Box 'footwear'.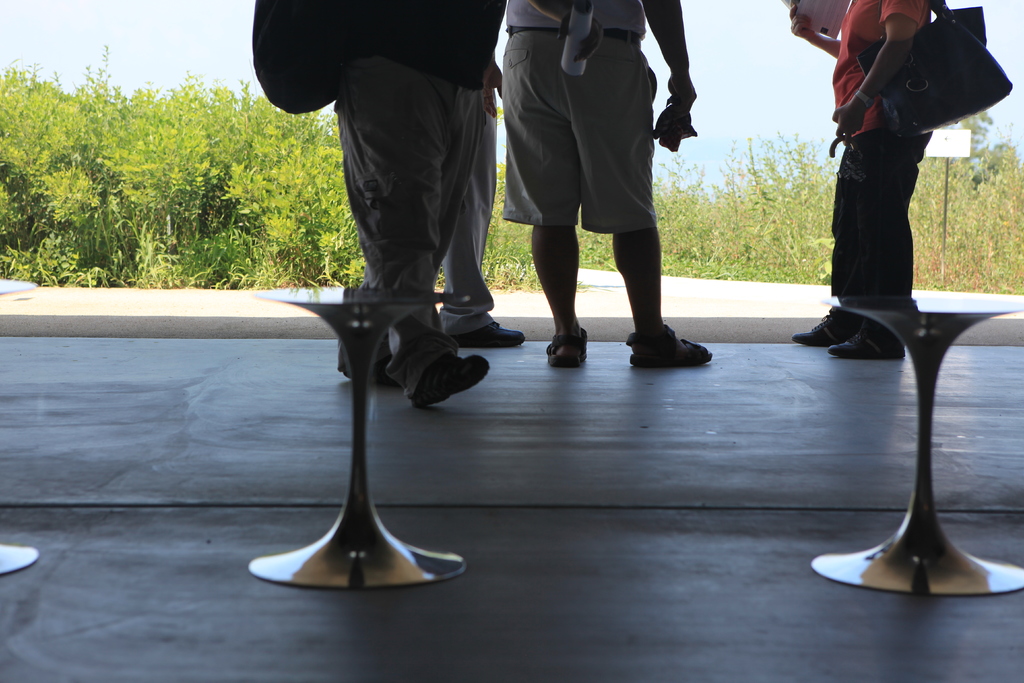
792,309,862,347.
